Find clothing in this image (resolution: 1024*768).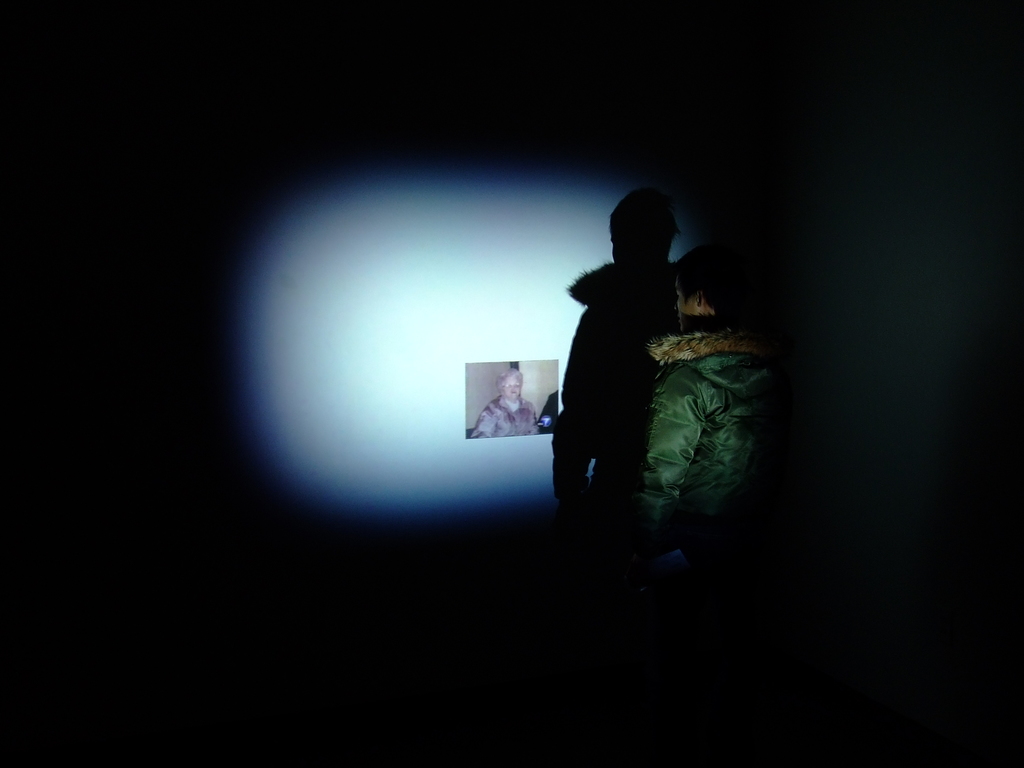
detection(611, 248, 771, 572).
